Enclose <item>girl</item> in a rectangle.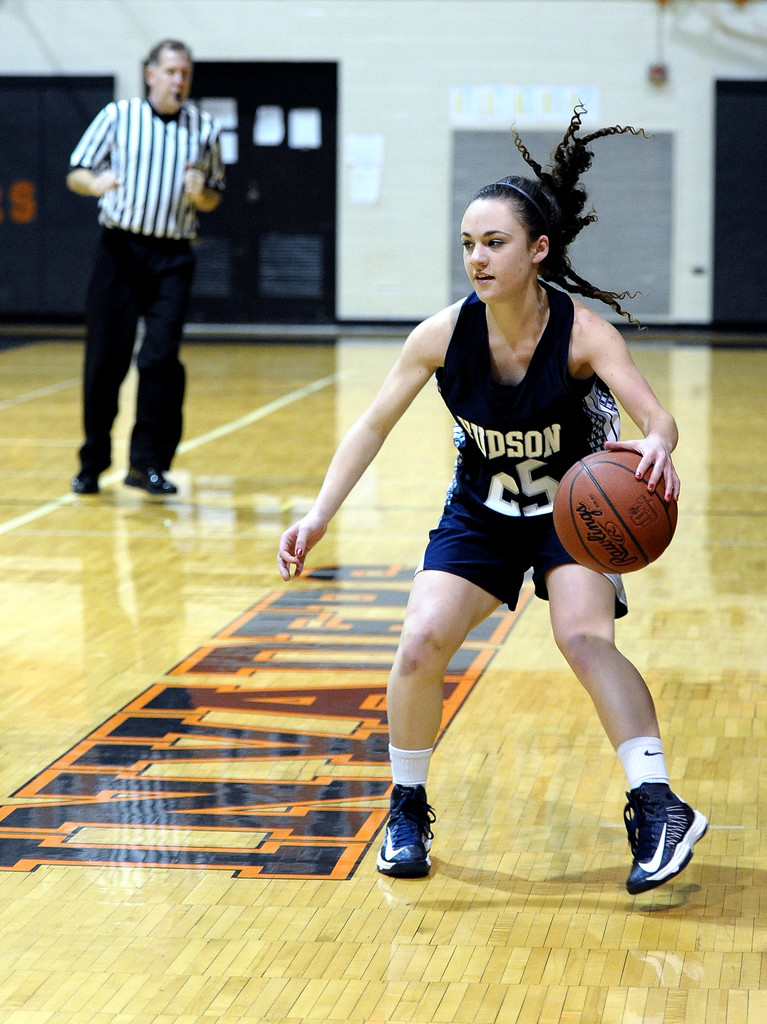
{"x1": 281, "y1": 89, "x2": 718, "y2": 895}.
